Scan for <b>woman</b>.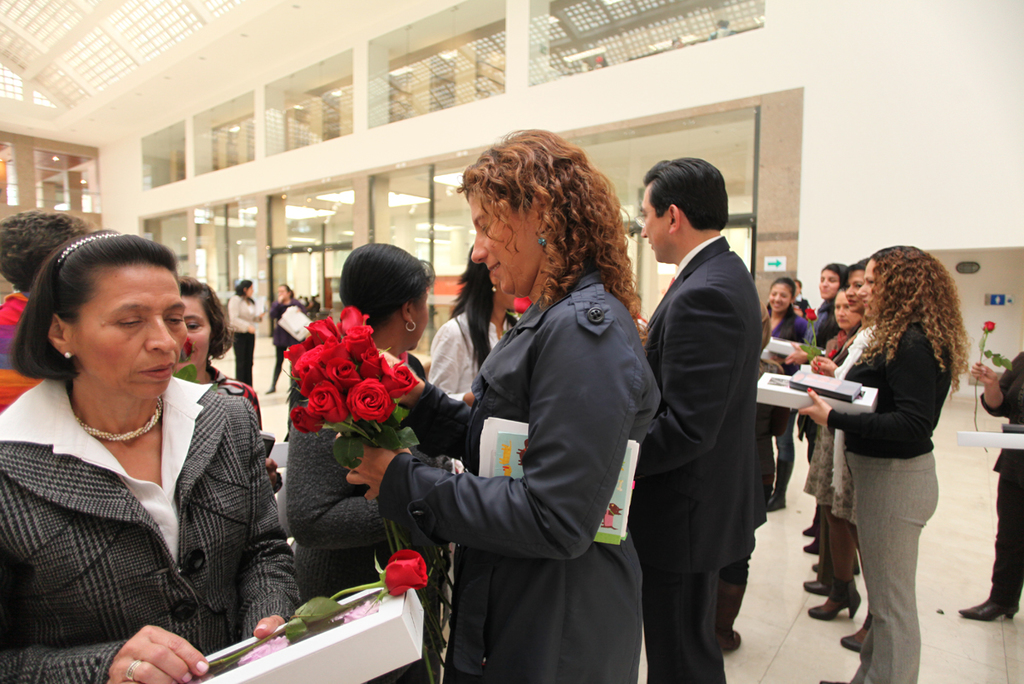
Scan result: (left=809, top=257, right=875, bottom=651).
